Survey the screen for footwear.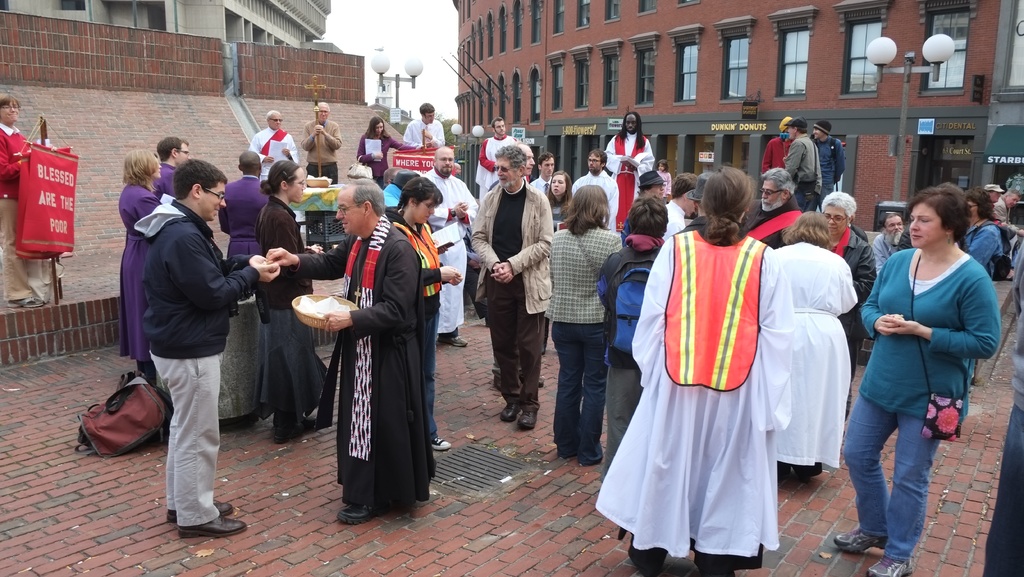
Survey found: bbox(438, 333, 467, 346).
